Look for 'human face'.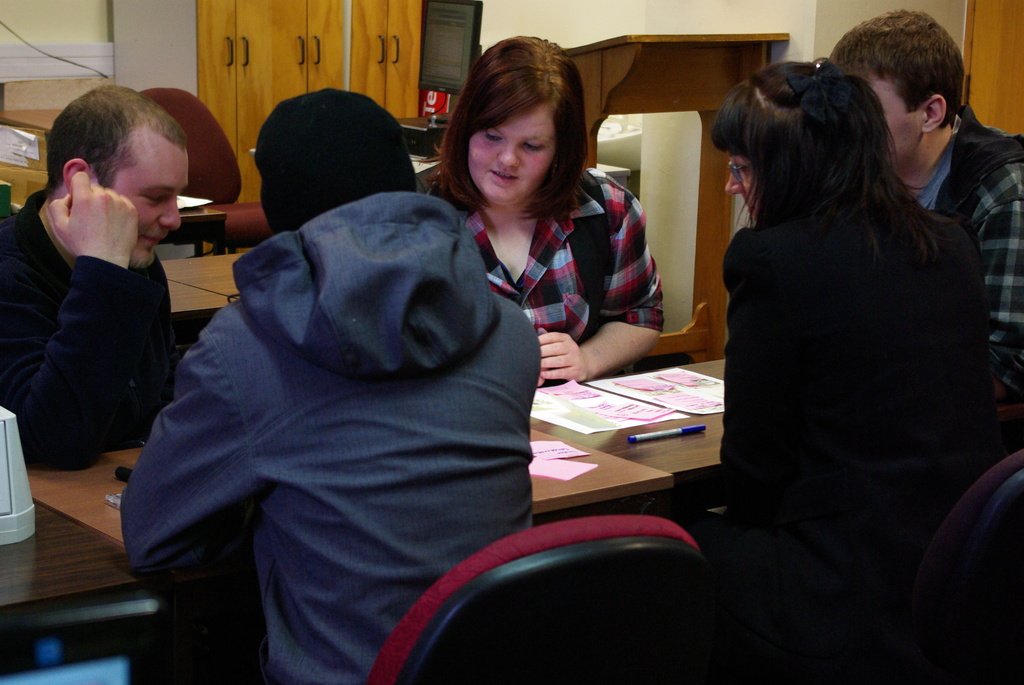
Found: box(98, 153, 189, 266).
